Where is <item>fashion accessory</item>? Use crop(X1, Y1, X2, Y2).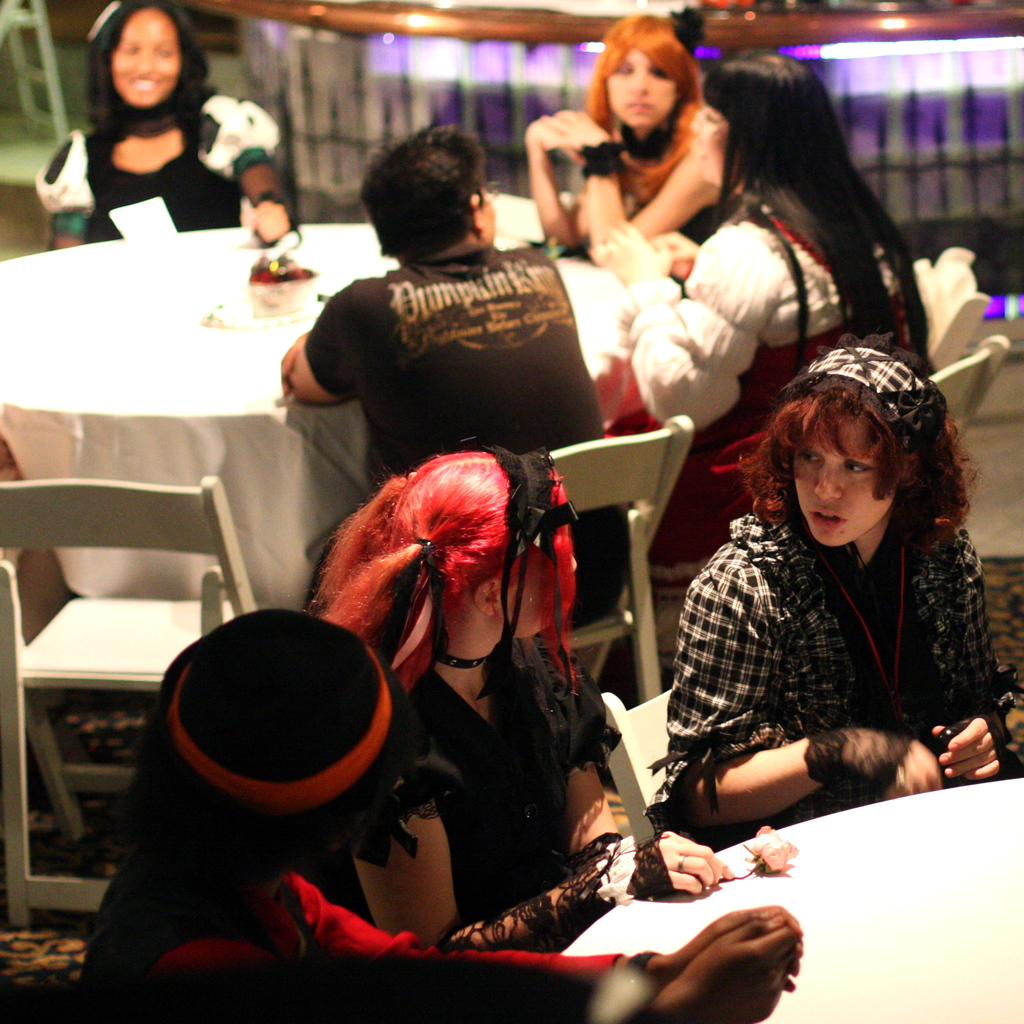
crop(471, 439, 579, 703).
